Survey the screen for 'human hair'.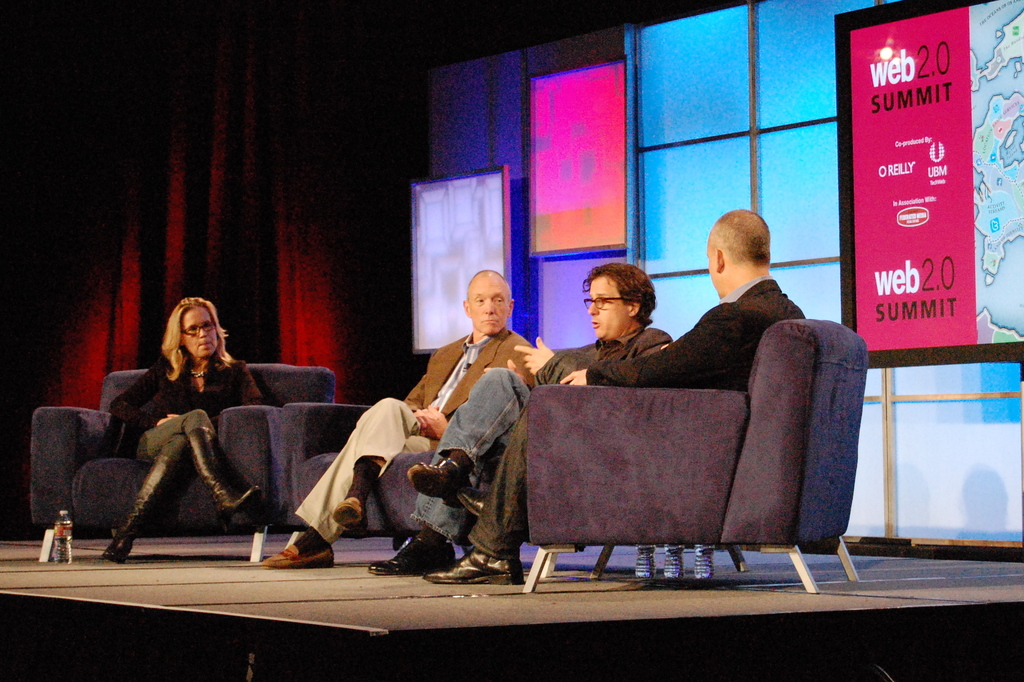
Survey found: x1=161, y1=295, x2=238, y2=388.
